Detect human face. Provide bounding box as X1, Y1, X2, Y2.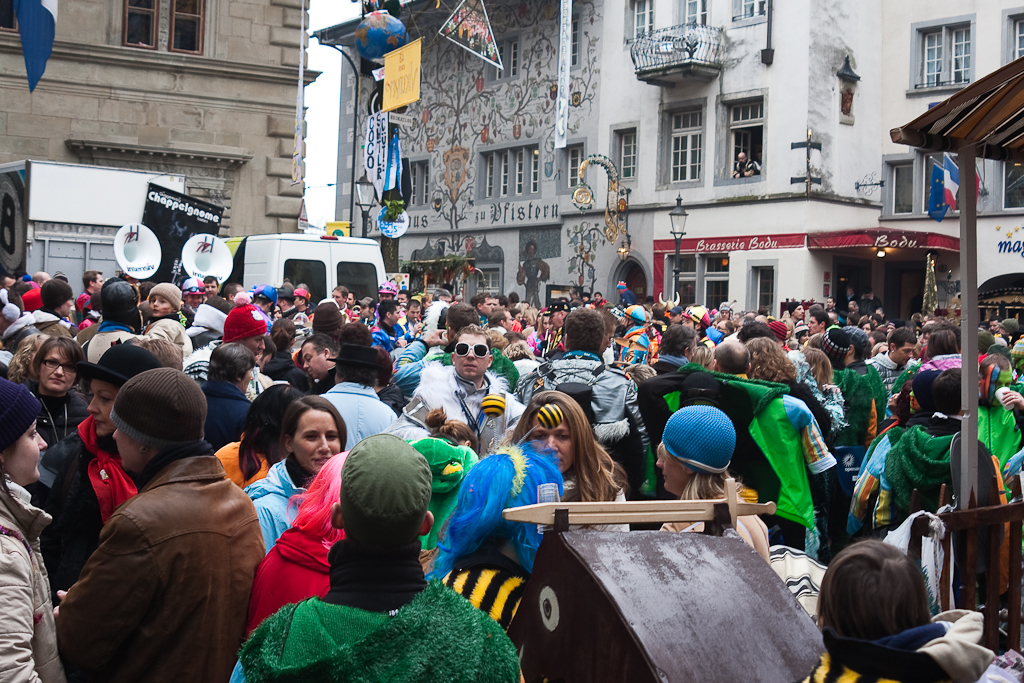
60, 296, 72, 318.
